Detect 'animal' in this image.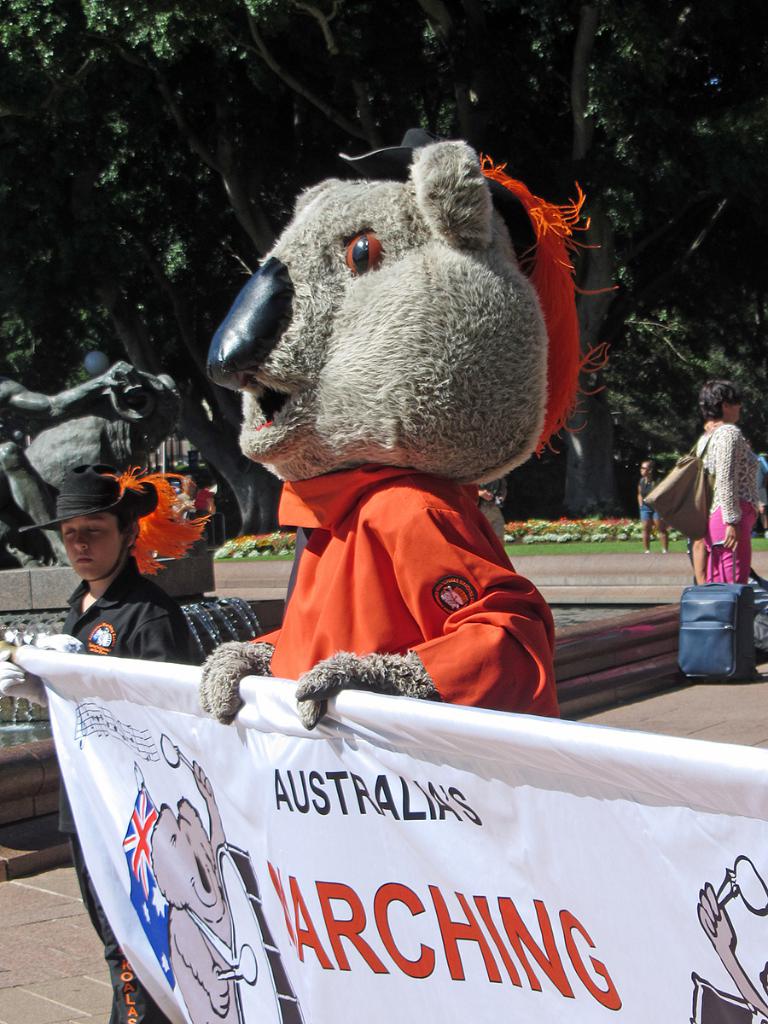
Detection: [left=150, top=743, right=249, bottom=1021].
